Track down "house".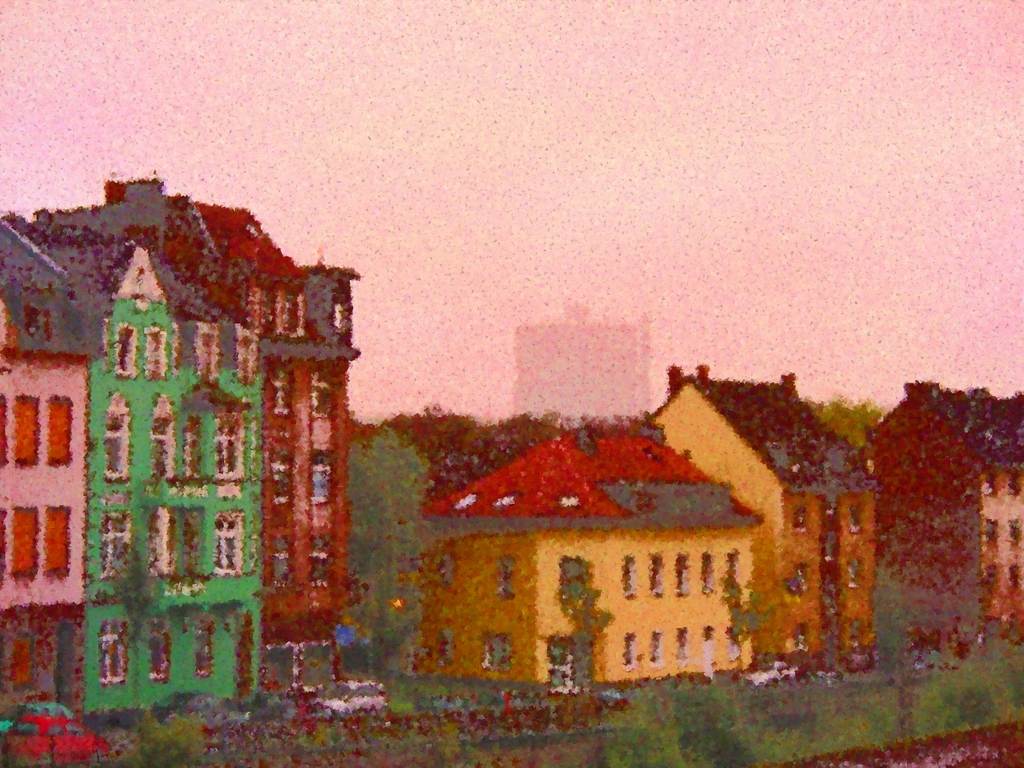
Tracked to 90 233 265 723.
